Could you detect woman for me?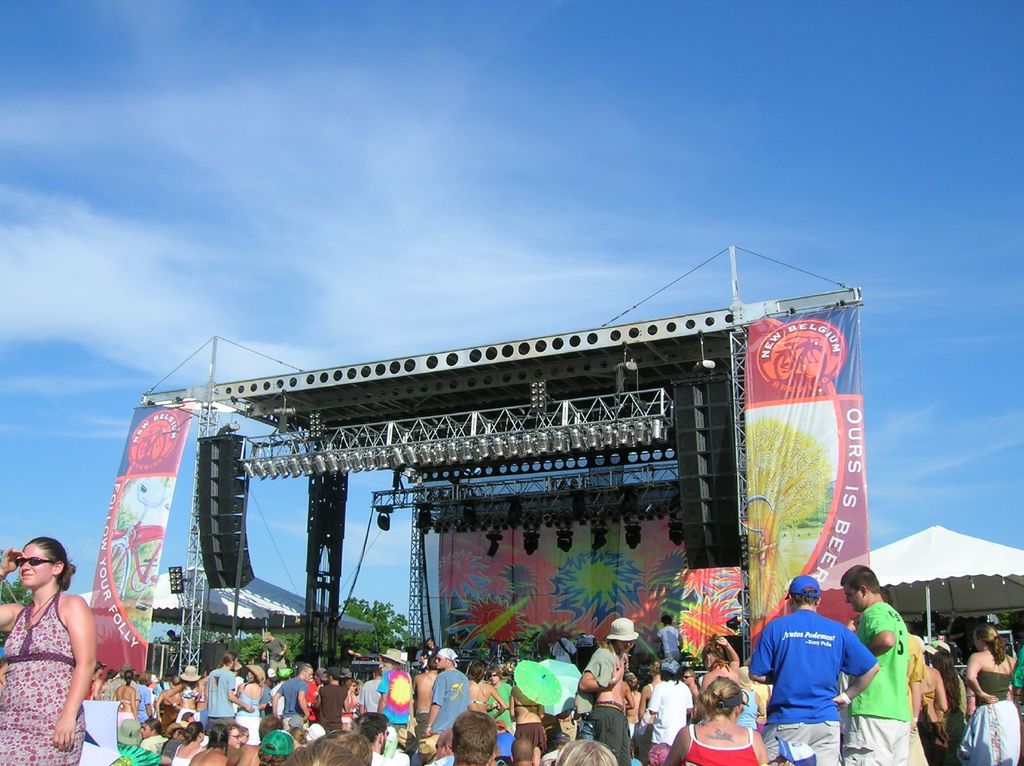
Detection result: (x1=230, y1=668, x2=270, y2=729).
